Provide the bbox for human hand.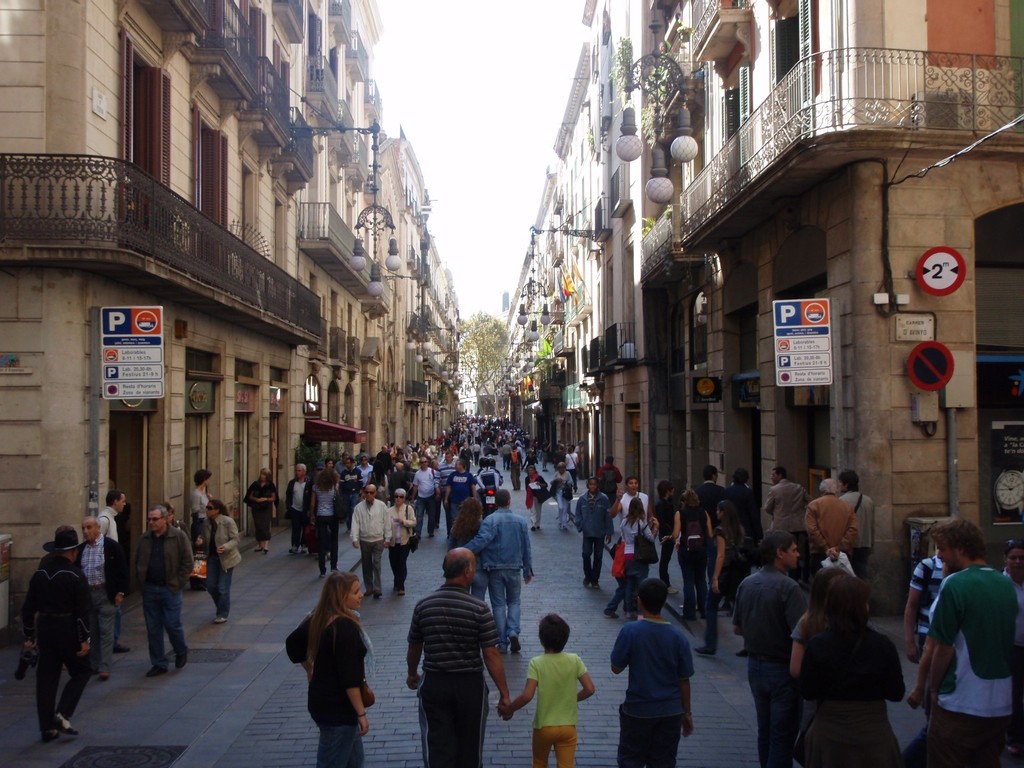
crop(494, 701, 510, 719).
